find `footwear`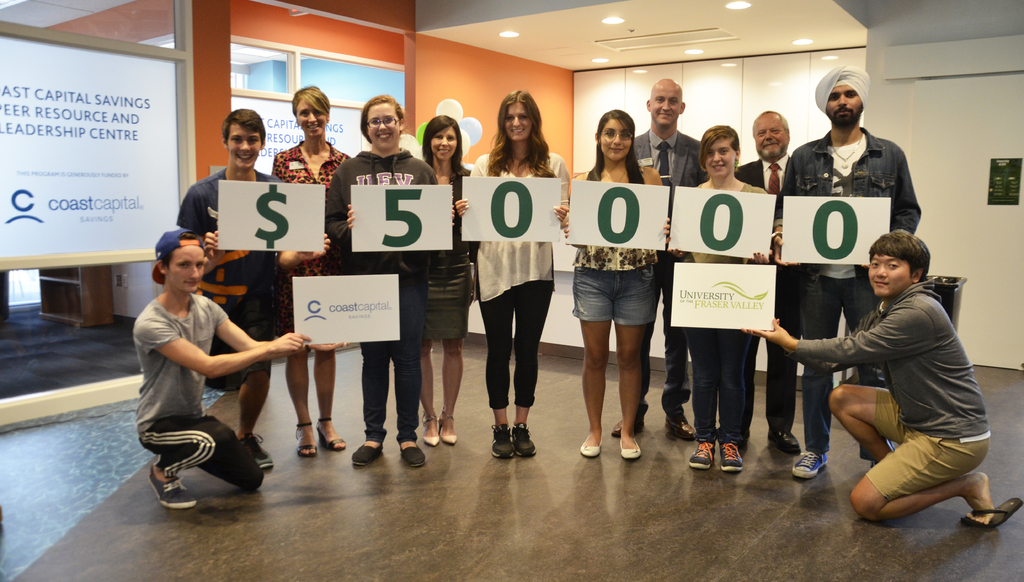
422, 416, 440, 444
